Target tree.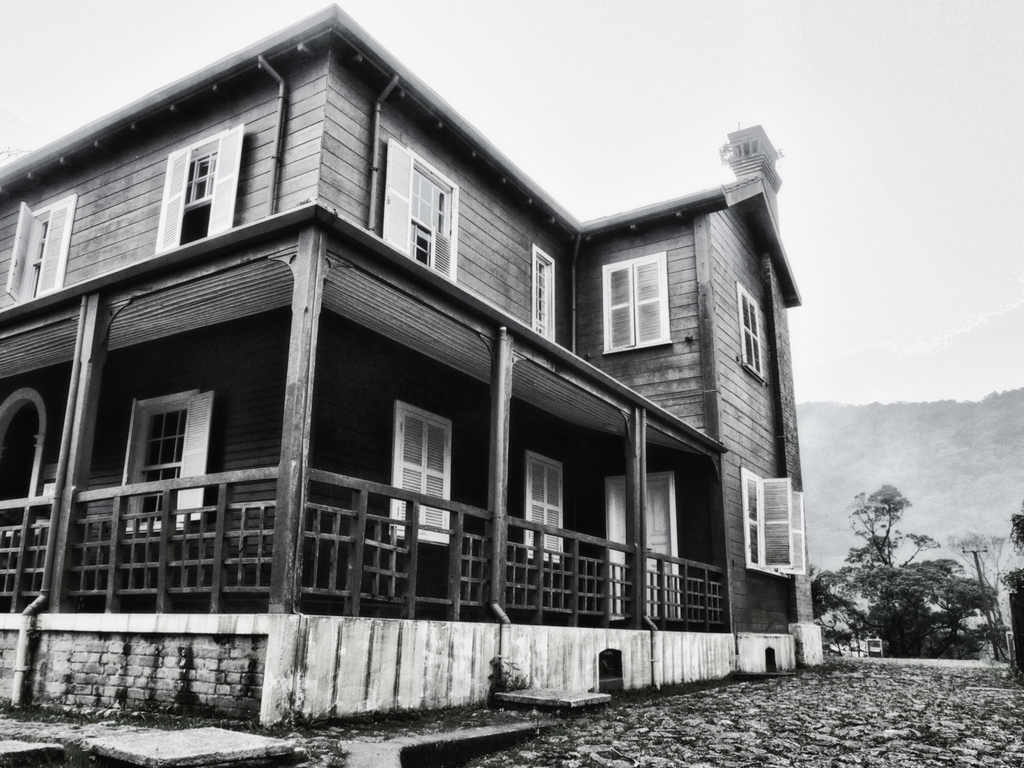
Target region: select_region(855, 582, 929, 659).
